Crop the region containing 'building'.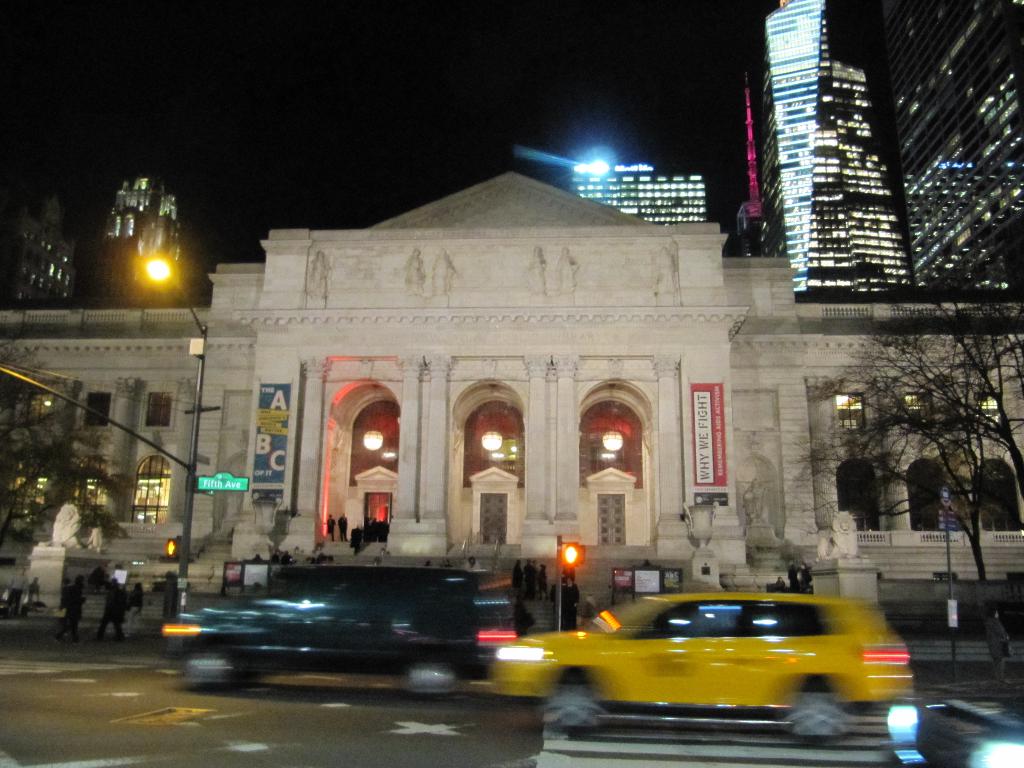
Crop region: (0, 170, 1023, 586).
